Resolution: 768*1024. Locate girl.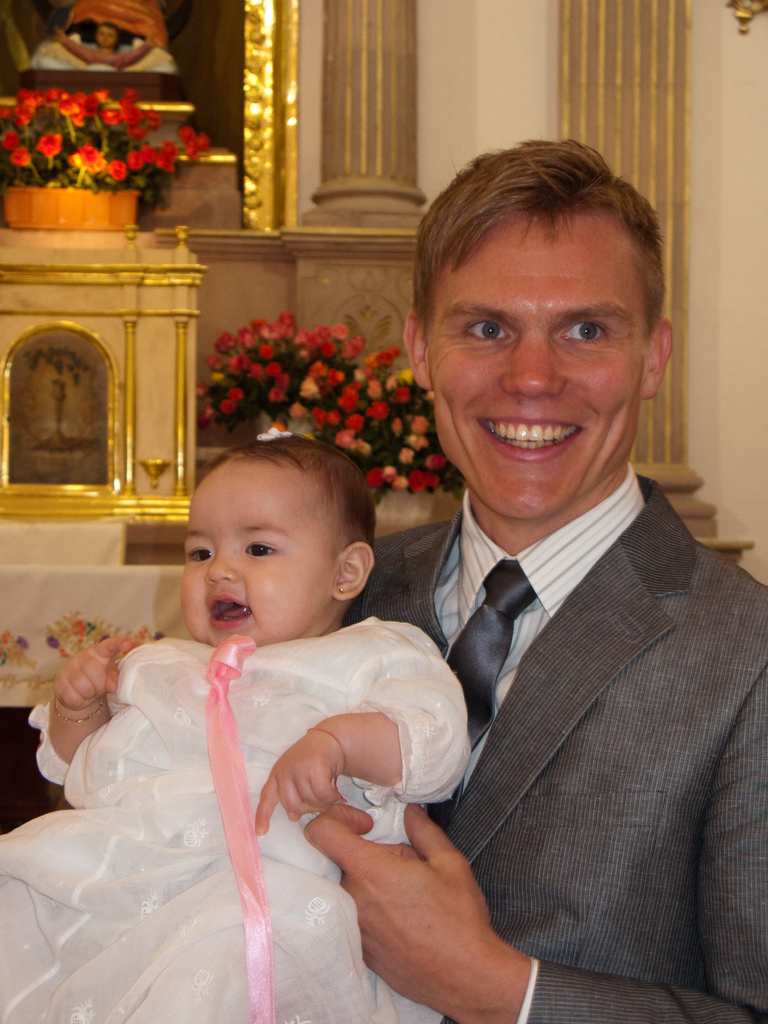
detection(0, 426, 471, 1023).
